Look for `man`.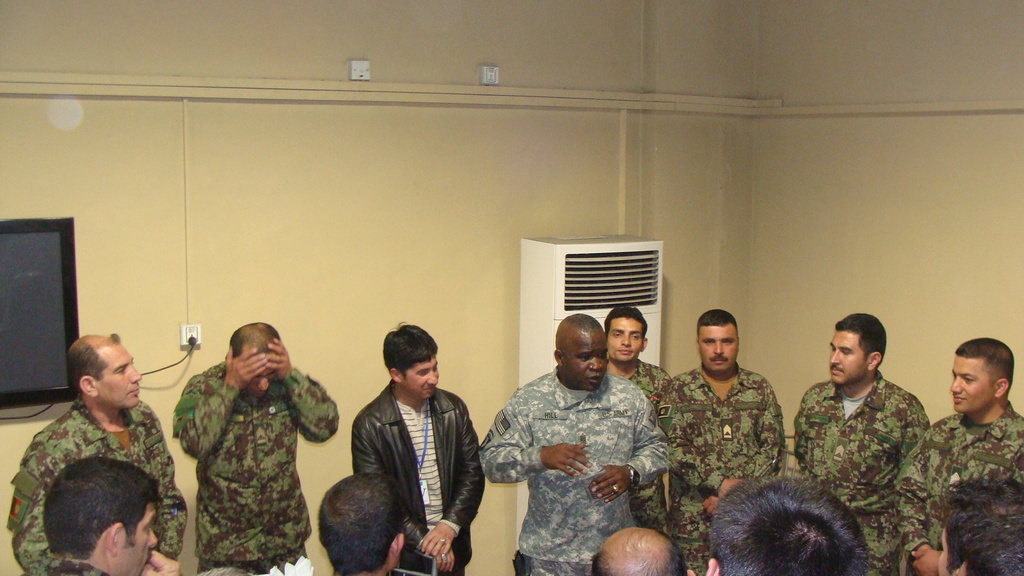
Found: 934,477,1023,575.
